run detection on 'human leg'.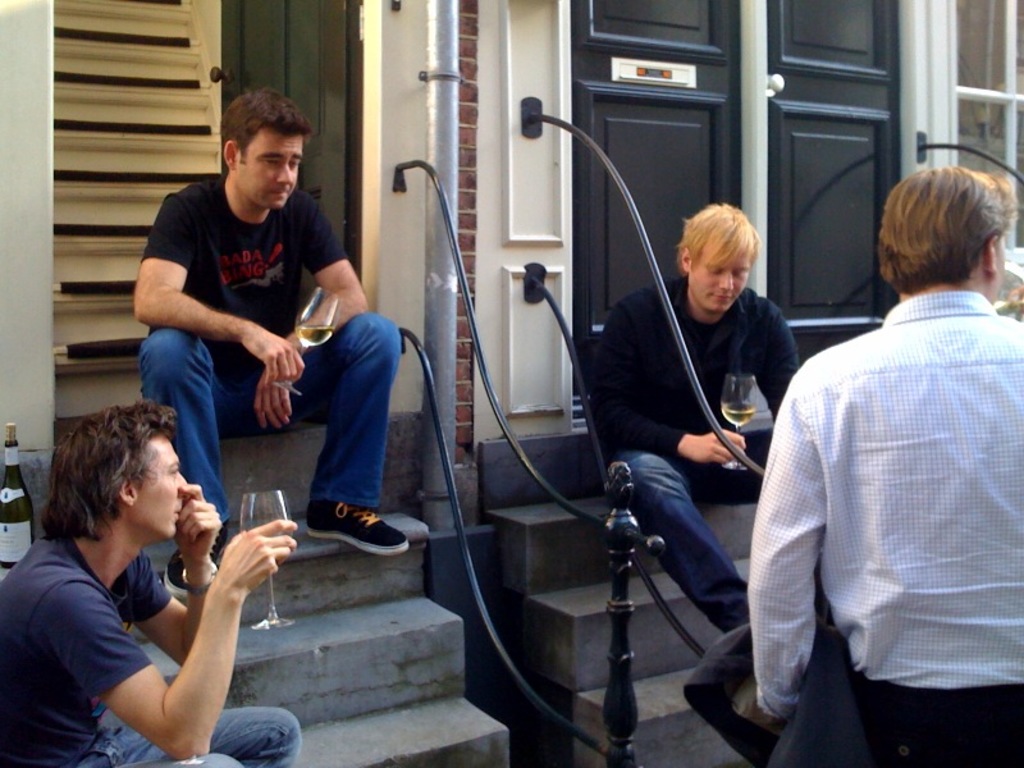
Result: (left=106, top=708, right=301, bottom=767).
